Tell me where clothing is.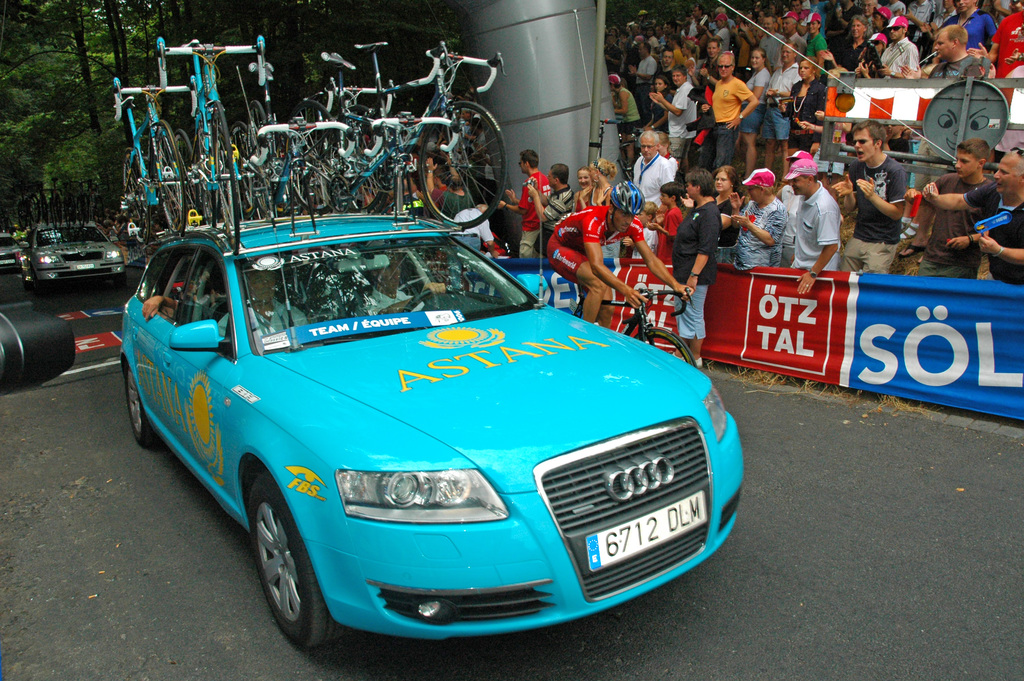
clothing is at rect(732, 195, 788, 269).
